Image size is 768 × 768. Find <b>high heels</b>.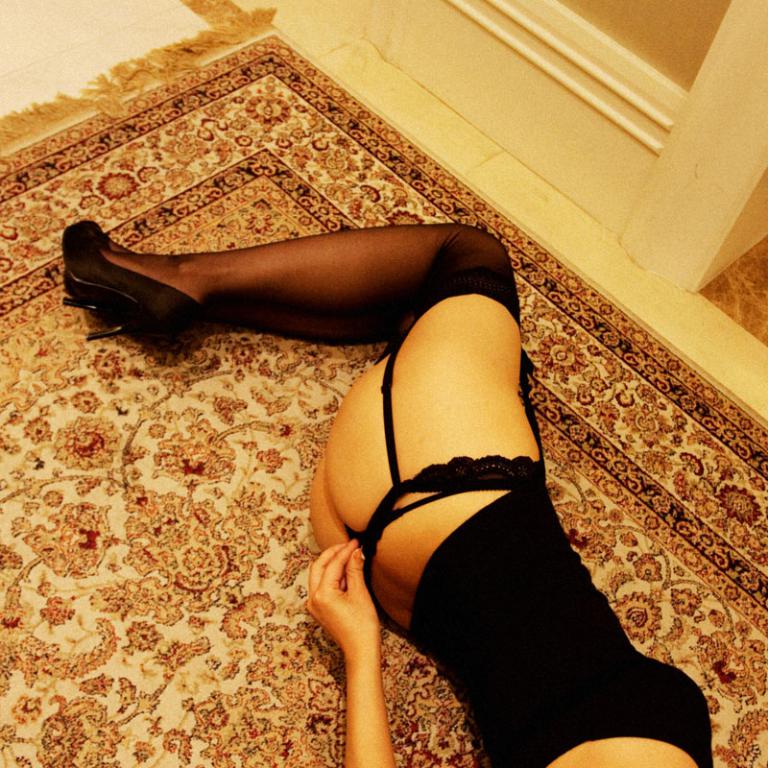
x1=61 y1=217 x2=204 y2=353.
